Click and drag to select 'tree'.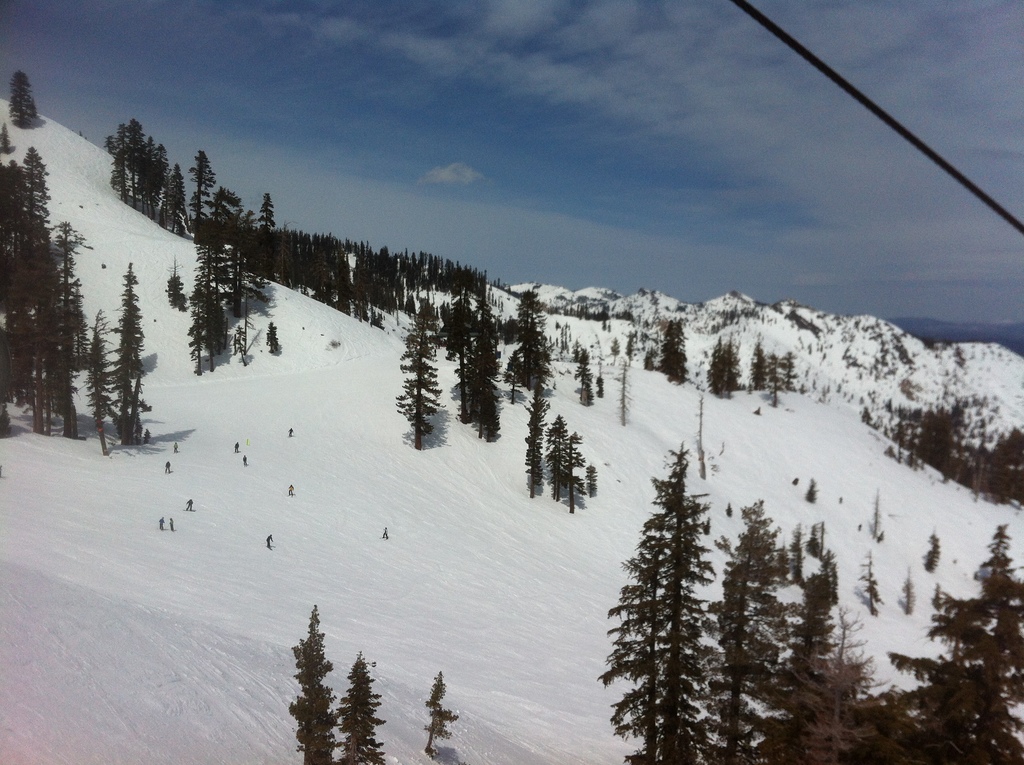
Selection: detection(4, 145, 100, 442).
